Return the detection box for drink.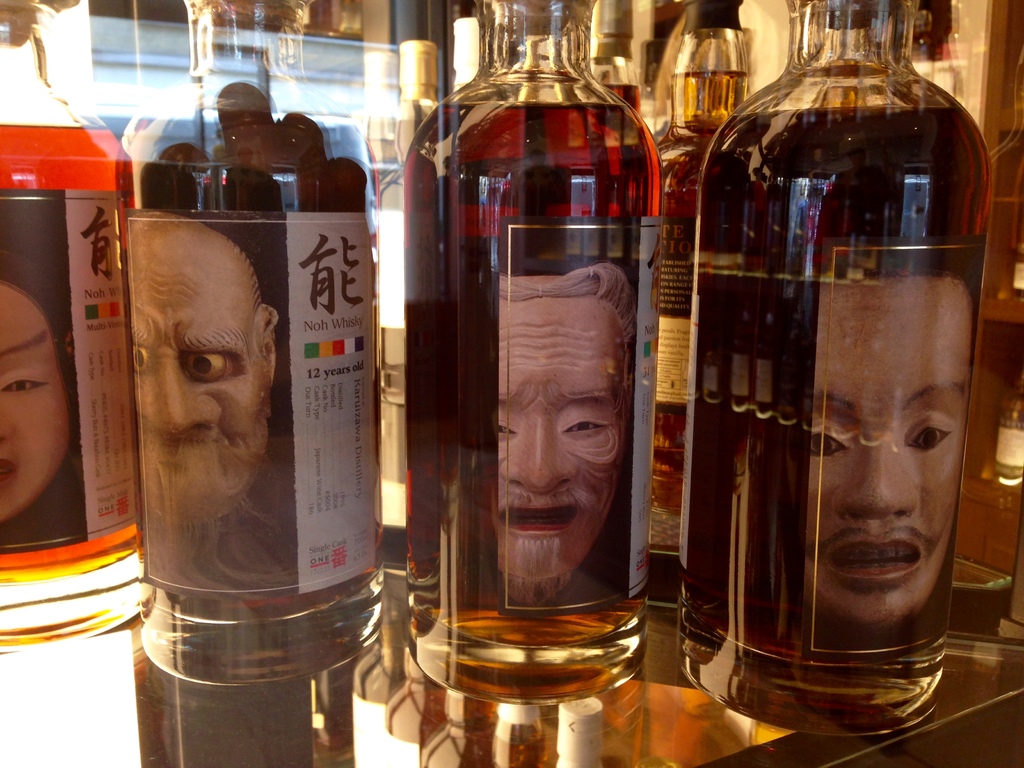
box=[645, 0, 747, 604].
